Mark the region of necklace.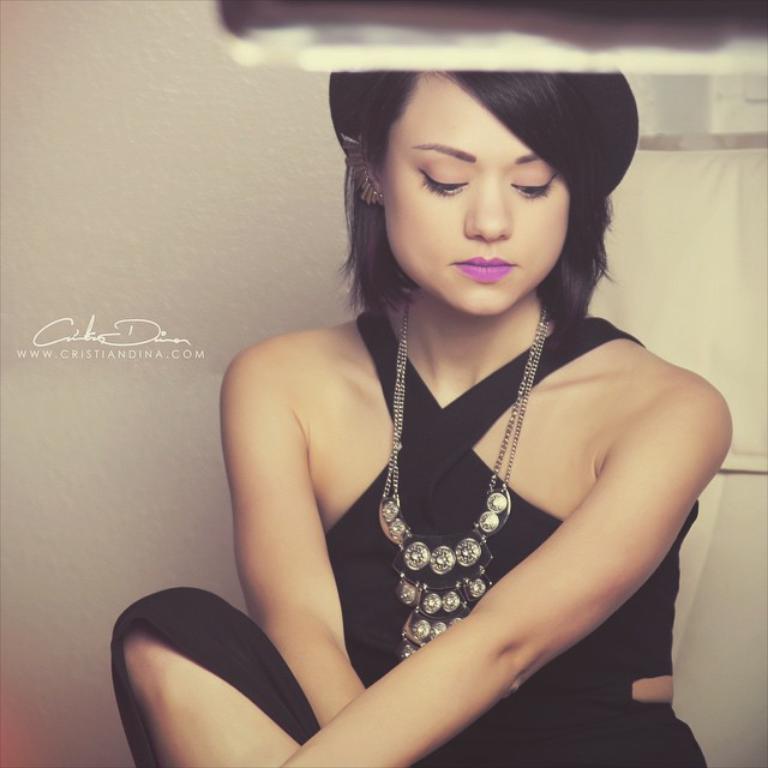
Region: locate(377, 329, 535, 652).
